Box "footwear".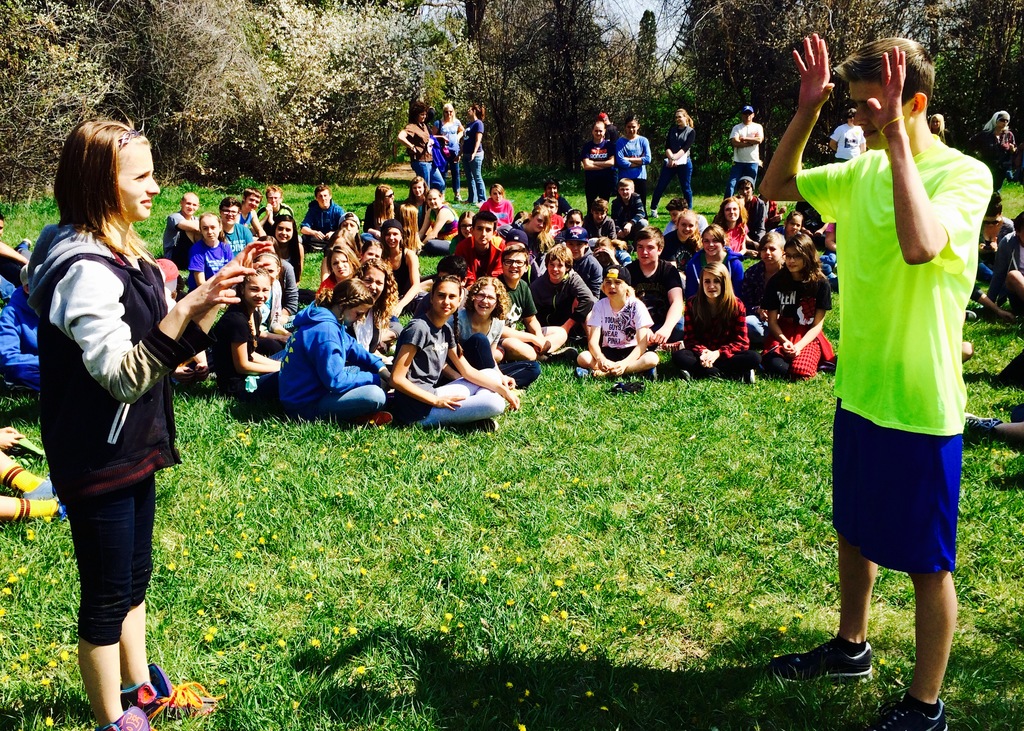
region(781, 638, 867, 673).
